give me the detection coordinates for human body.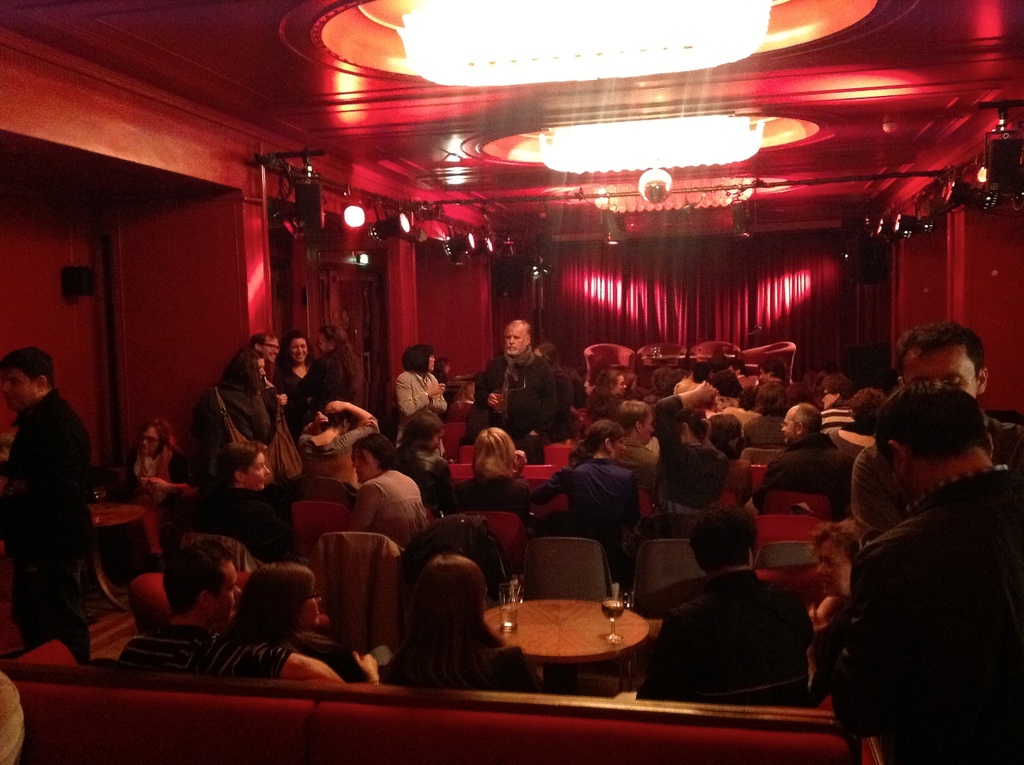
<region>538, 456, 645, 538</region>.
